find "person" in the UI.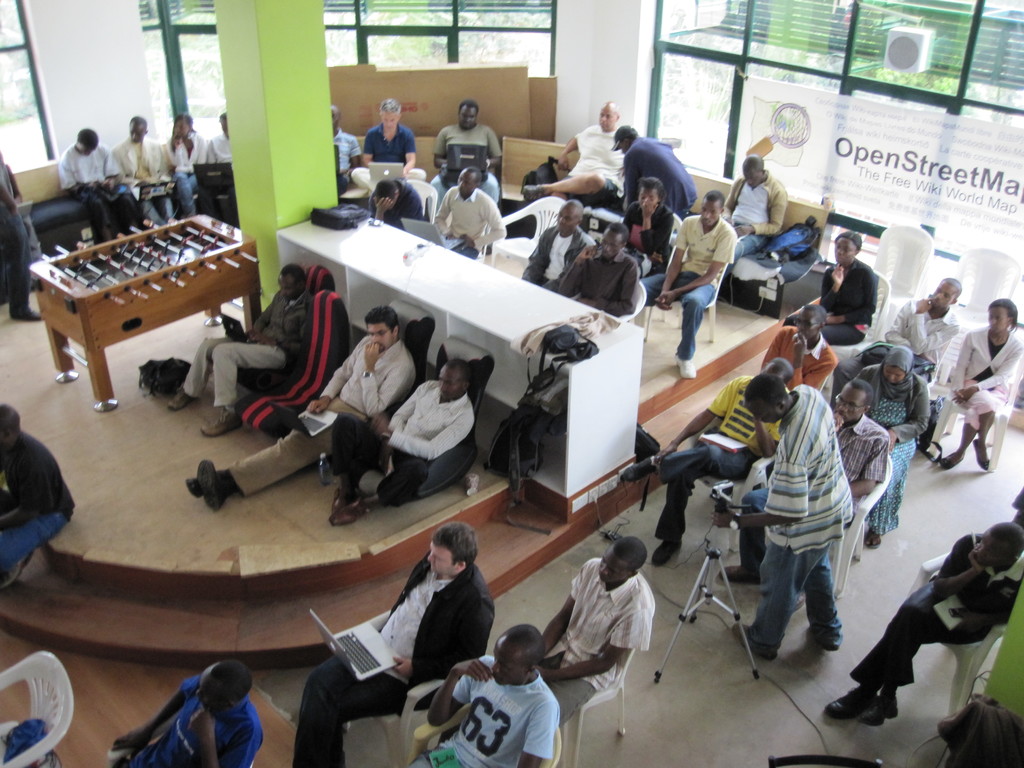
UI element at [522, 101, 624, 205].
